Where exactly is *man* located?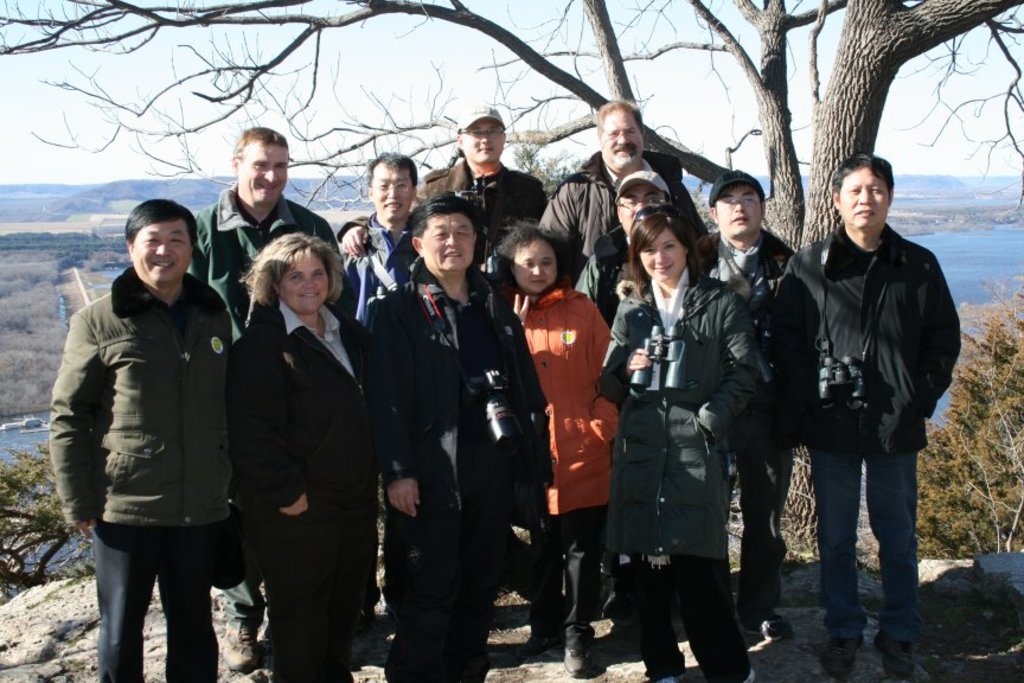
Its bounding box is detection(341, 100, 550, 263).
